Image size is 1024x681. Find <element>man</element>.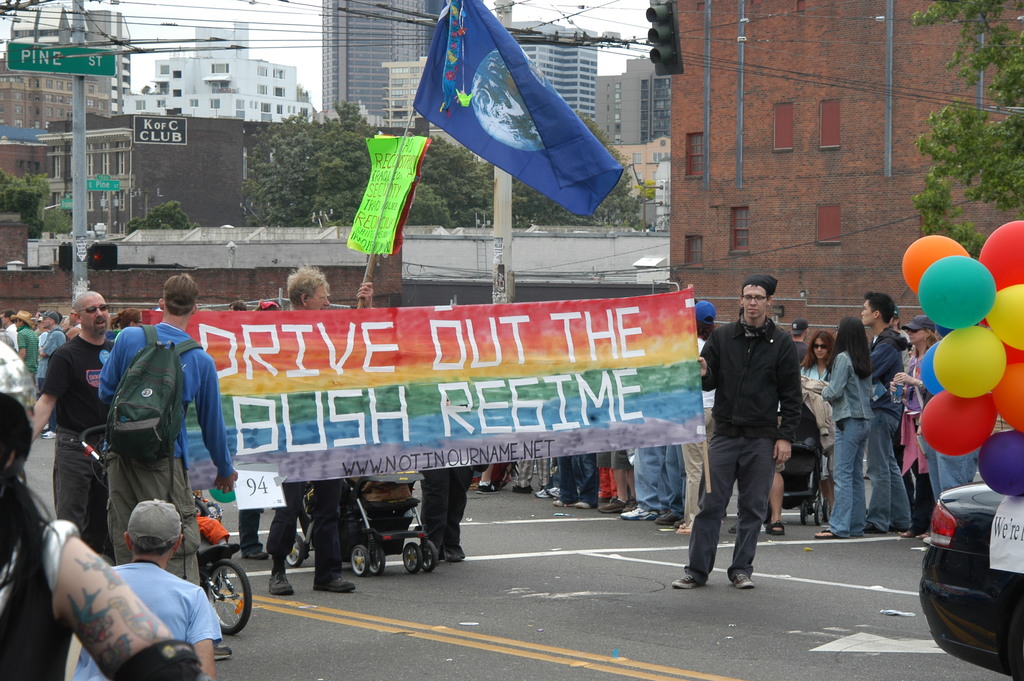
[x1=37, y1=300, x2=75, y2=381].
